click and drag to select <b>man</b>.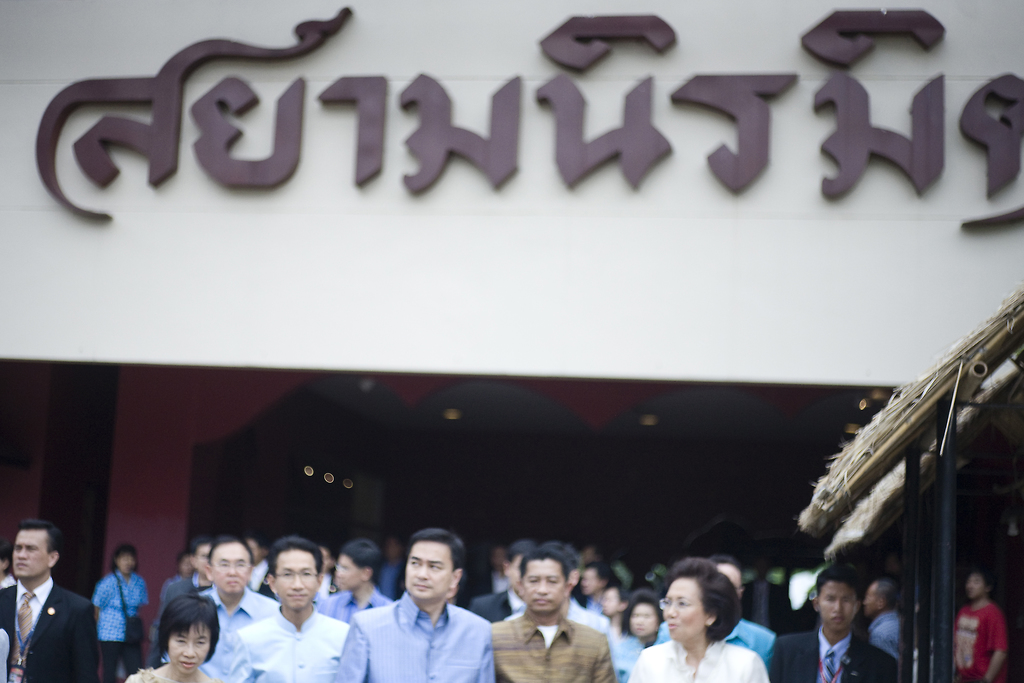
Selection: {"x1": 956, "y1": 570, "x2": 1014, "y2": 682}.
